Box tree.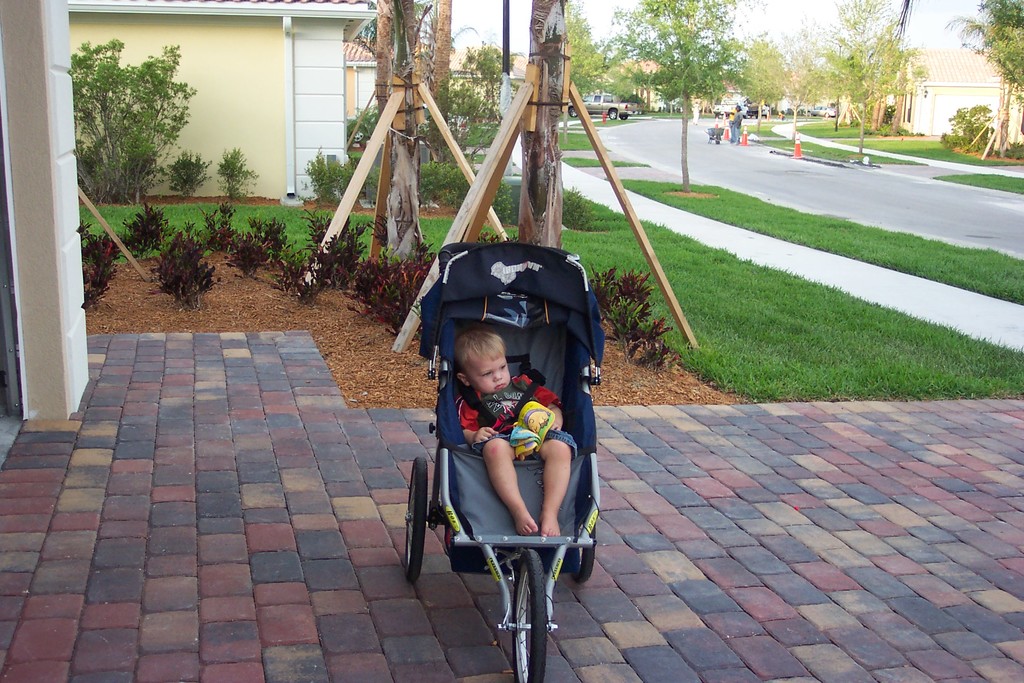
box=[563, 0, 609, 111].
